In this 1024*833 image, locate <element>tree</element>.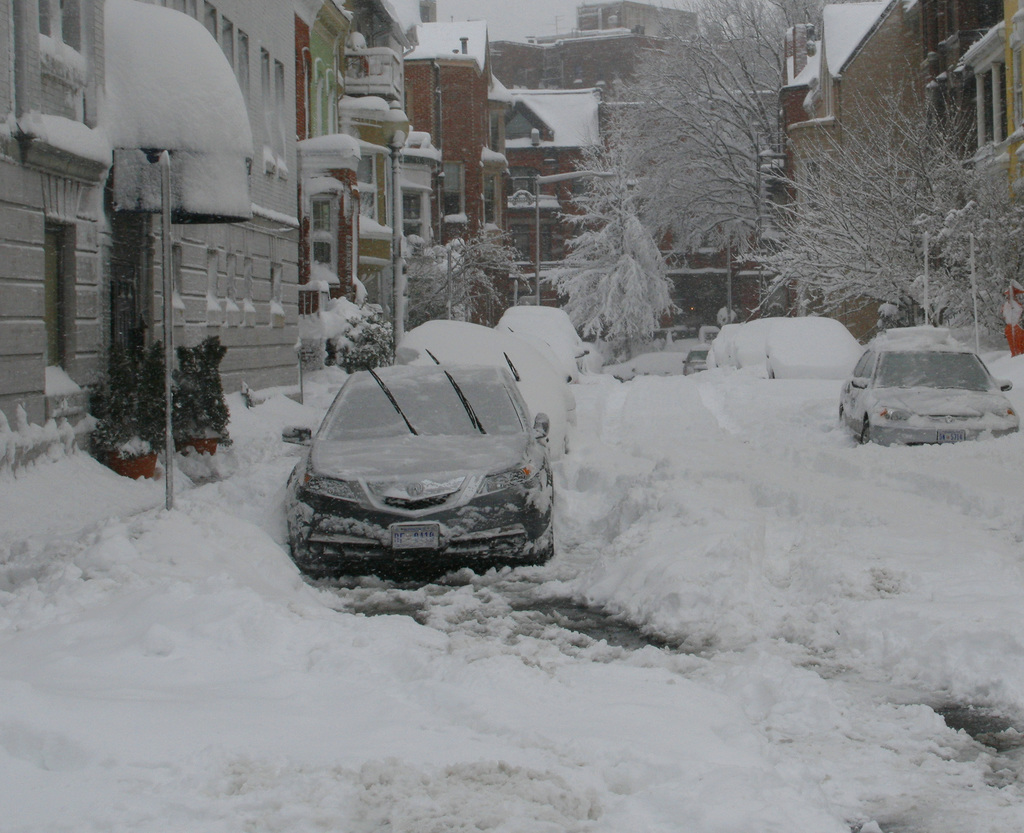
Bounding box: [539, 210, 694, 344].
